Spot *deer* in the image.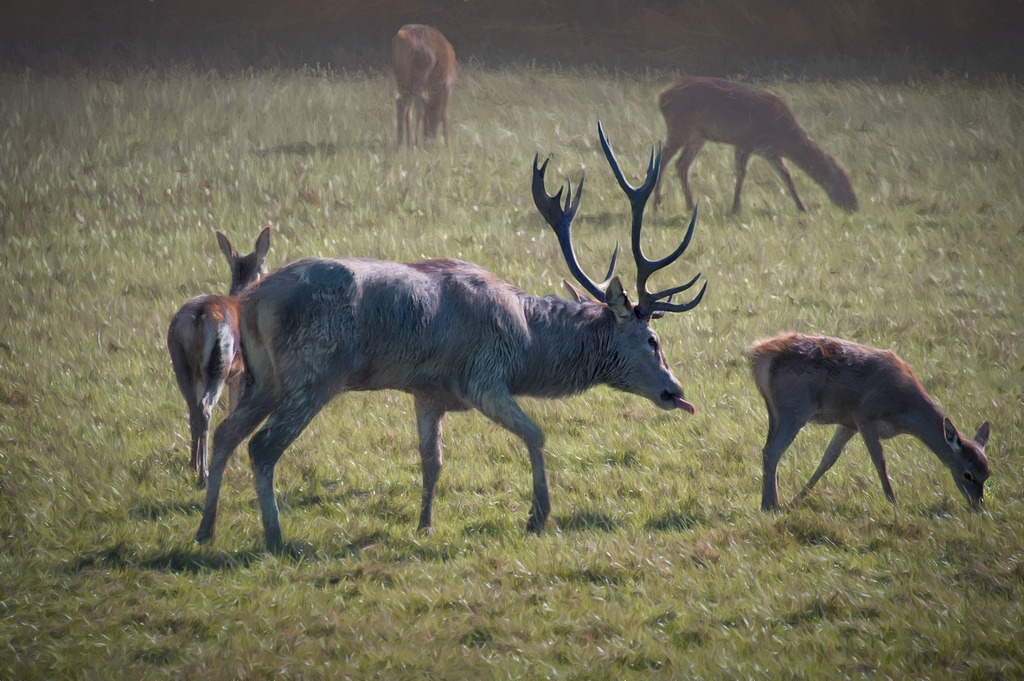
*deer* found at box=[390, 18, 456, 138].
